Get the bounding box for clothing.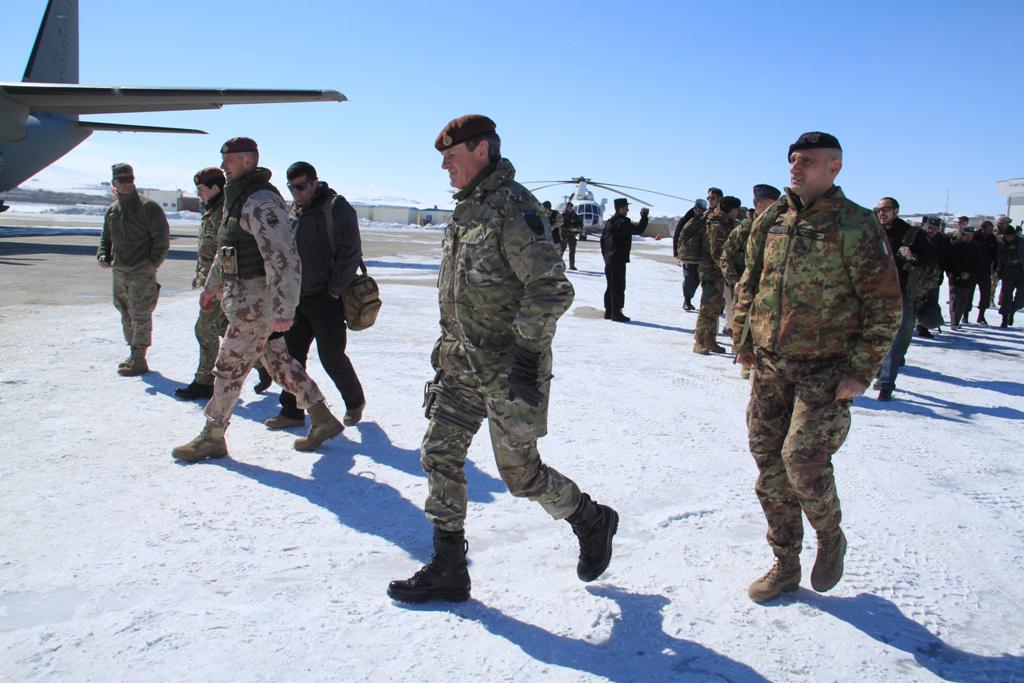
[278,180,366,412].
